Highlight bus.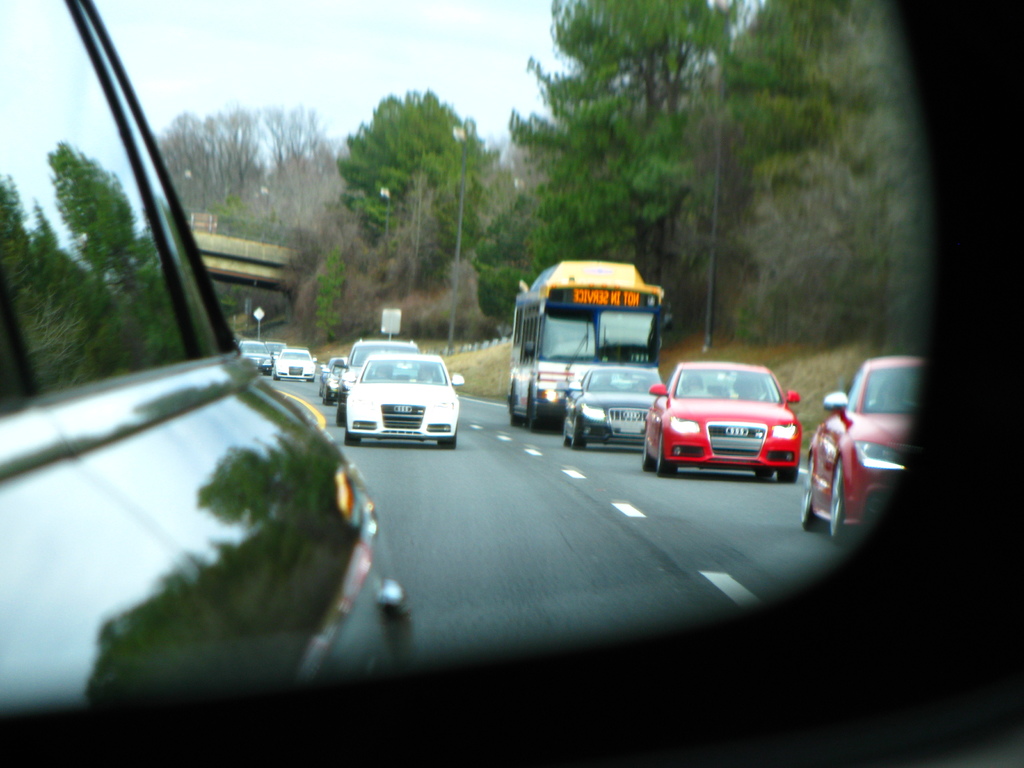
Highlighted region: rect(501, 264, 668, 438).
